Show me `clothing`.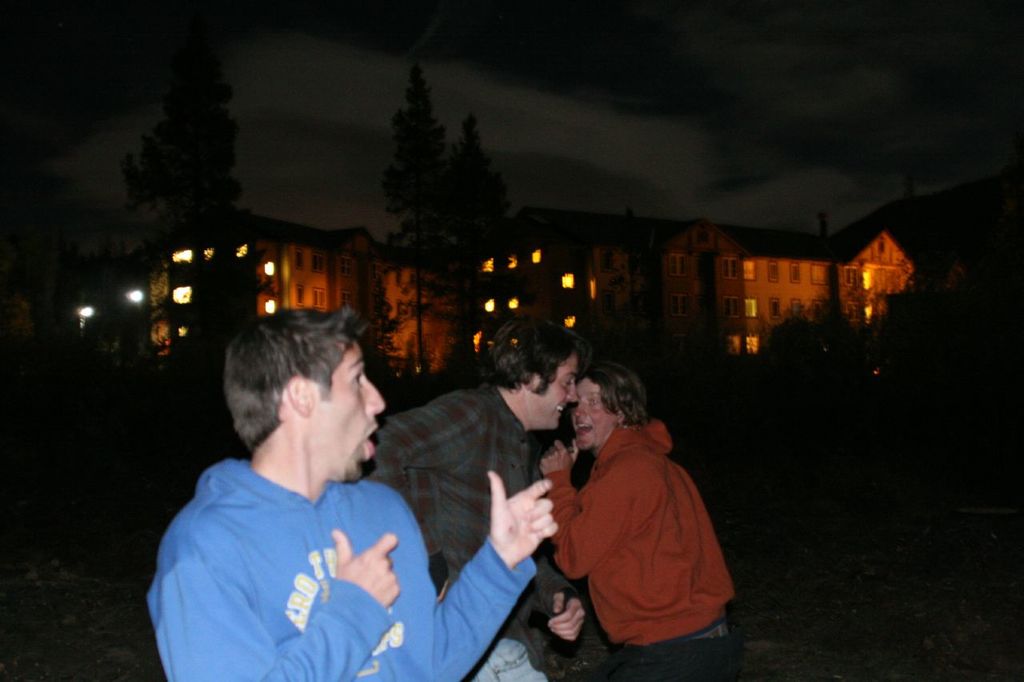
`clothing` is here: Rect(144, 448, 535, 681).
